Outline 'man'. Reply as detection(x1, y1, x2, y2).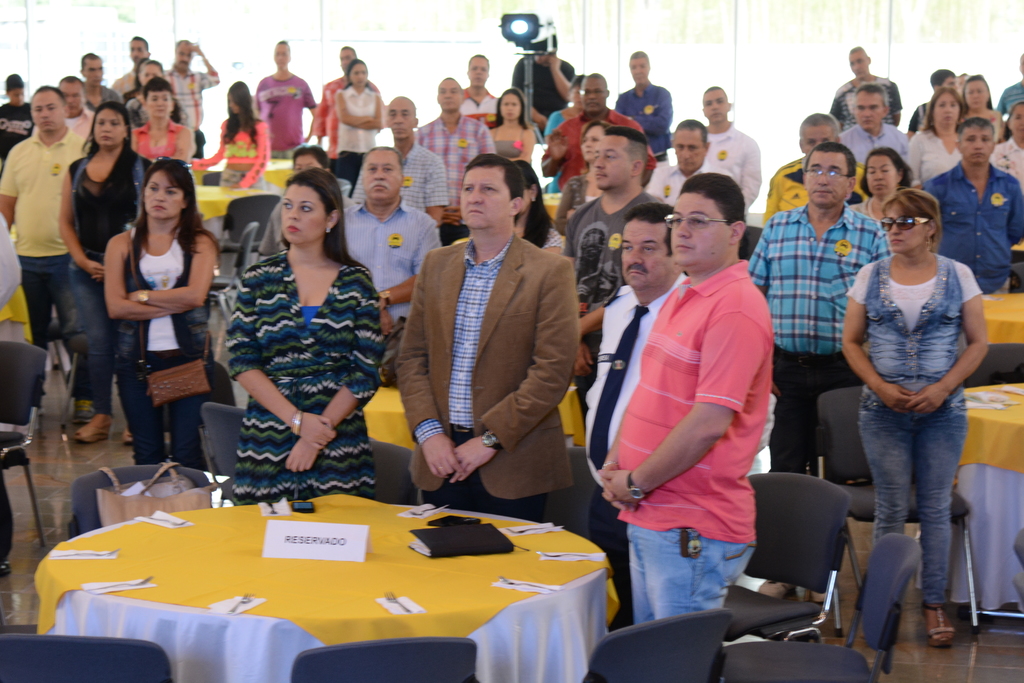
detection(913, 110, 1023, 283).
